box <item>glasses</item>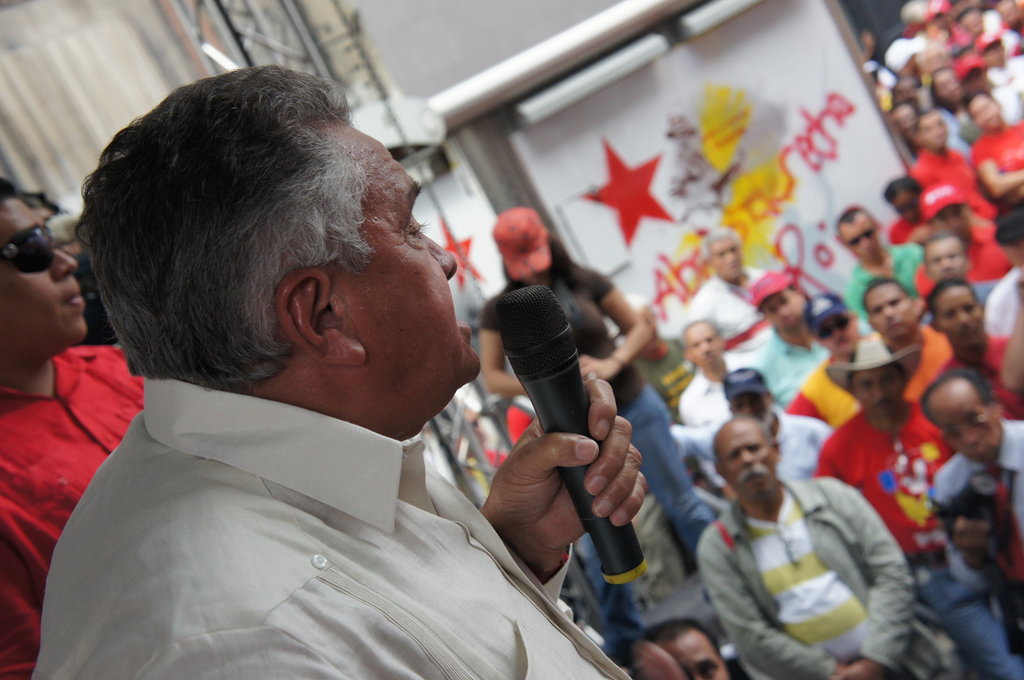
[x1=938, y1=392, x2=990, y2=438]
